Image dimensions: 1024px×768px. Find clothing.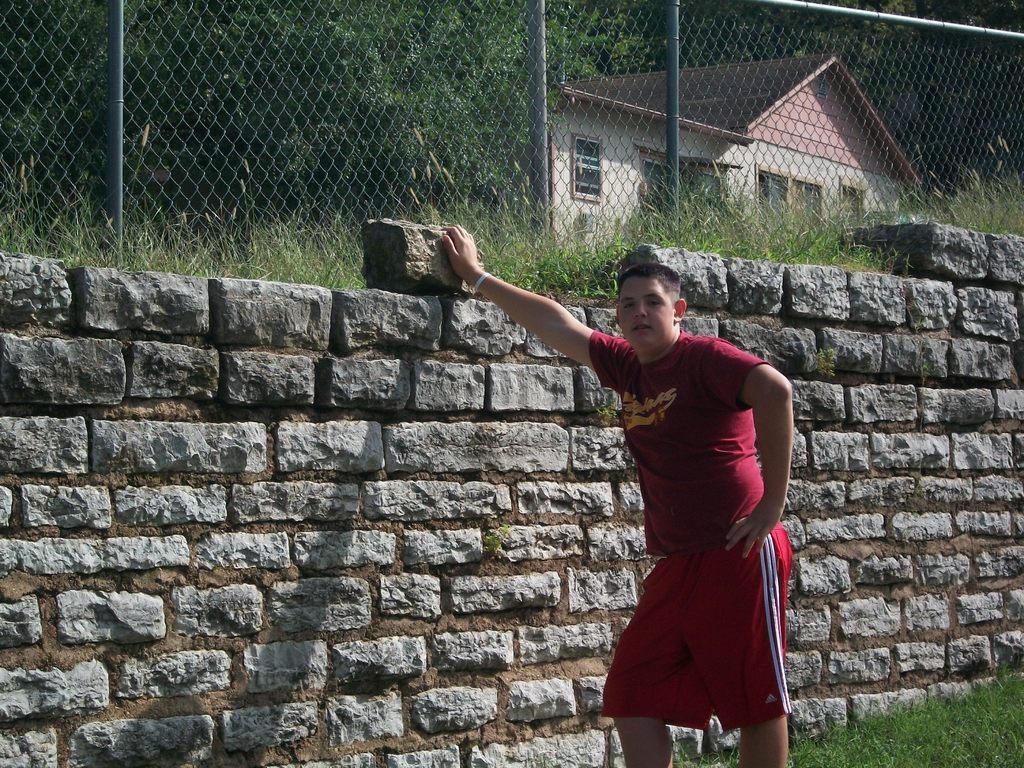
<region>597, 323, 806, 726</region>.
